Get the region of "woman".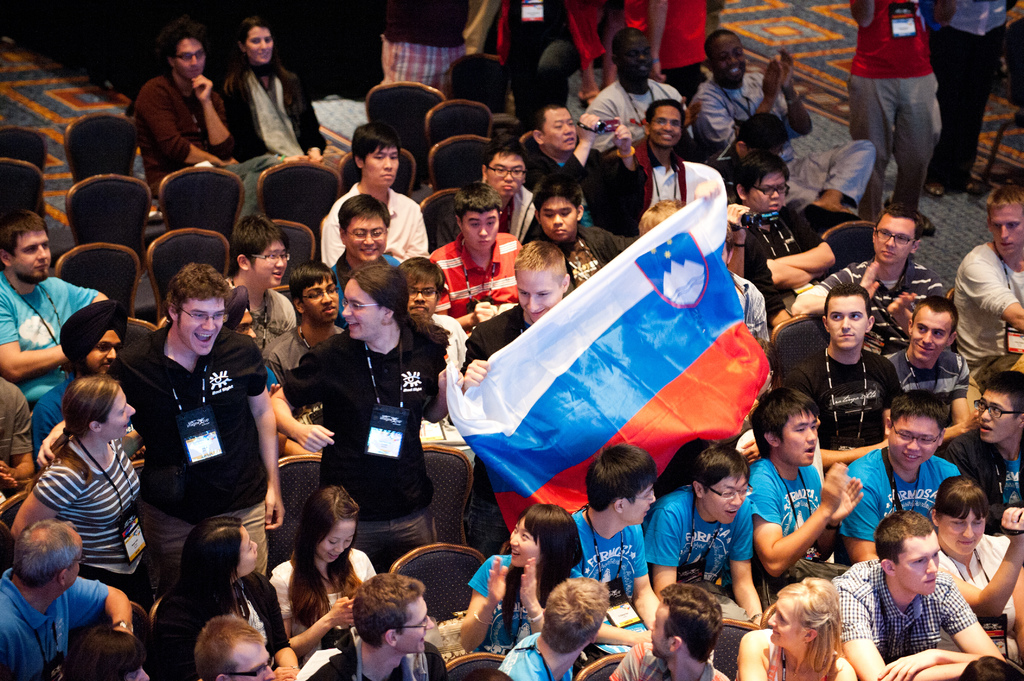
left=22, top=356, right=148, bottom=645.
